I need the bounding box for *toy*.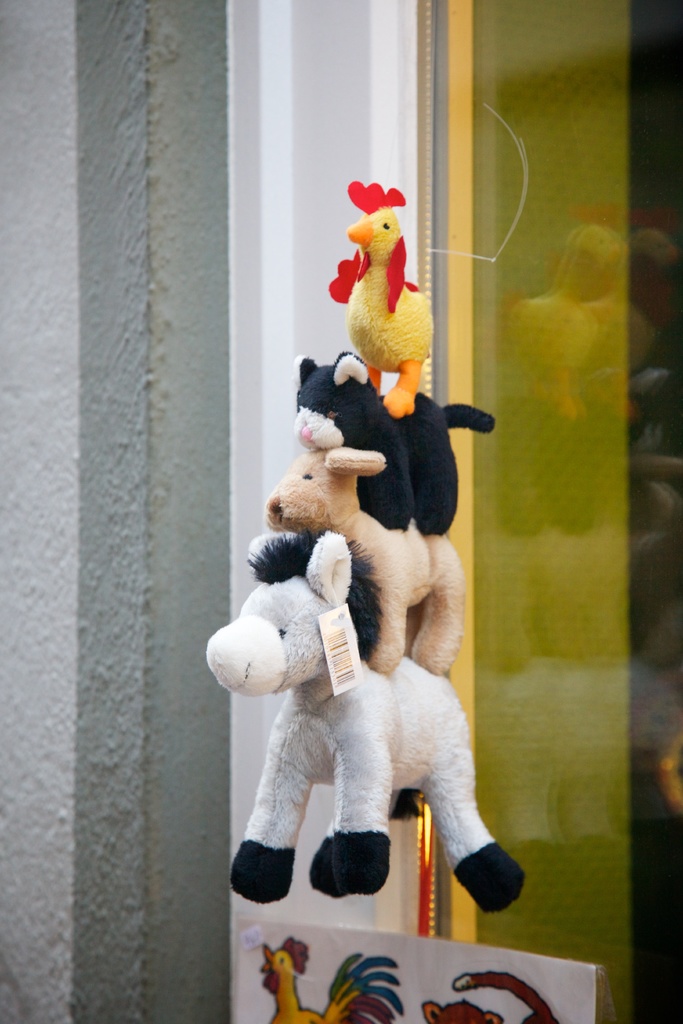
Here it is: <box>330,176,432,428</box>.
